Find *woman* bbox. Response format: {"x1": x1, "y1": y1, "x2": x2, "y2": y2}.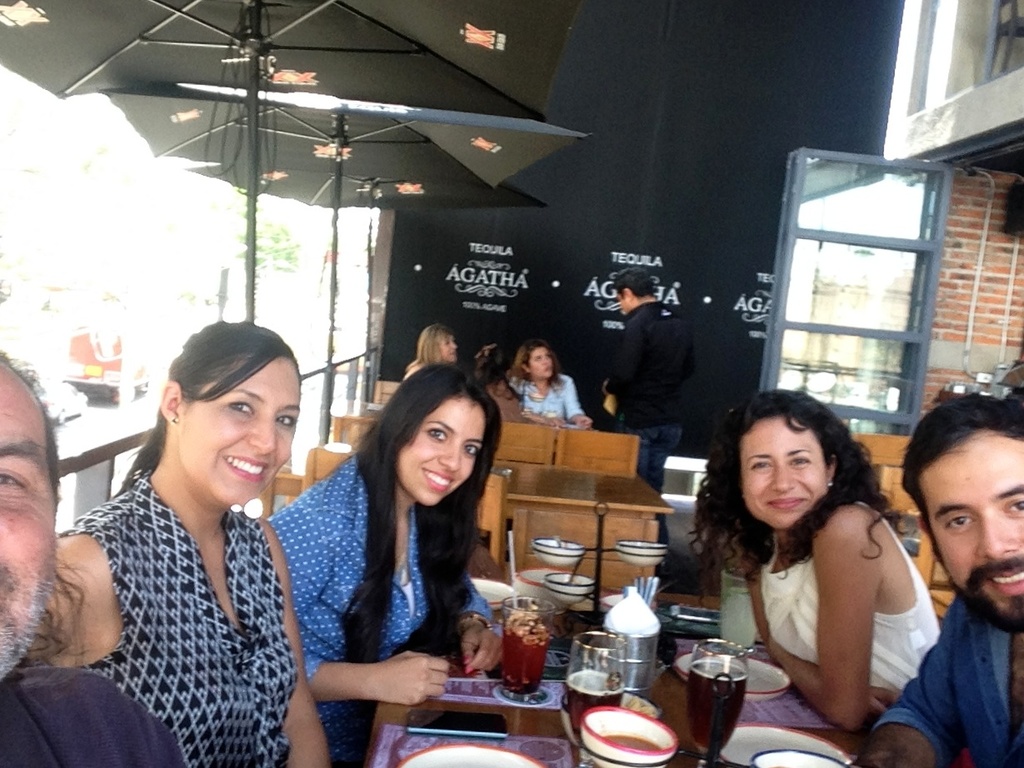
{"x1": 27, "y1": 315, "x2": 331, "y2": 767}.
